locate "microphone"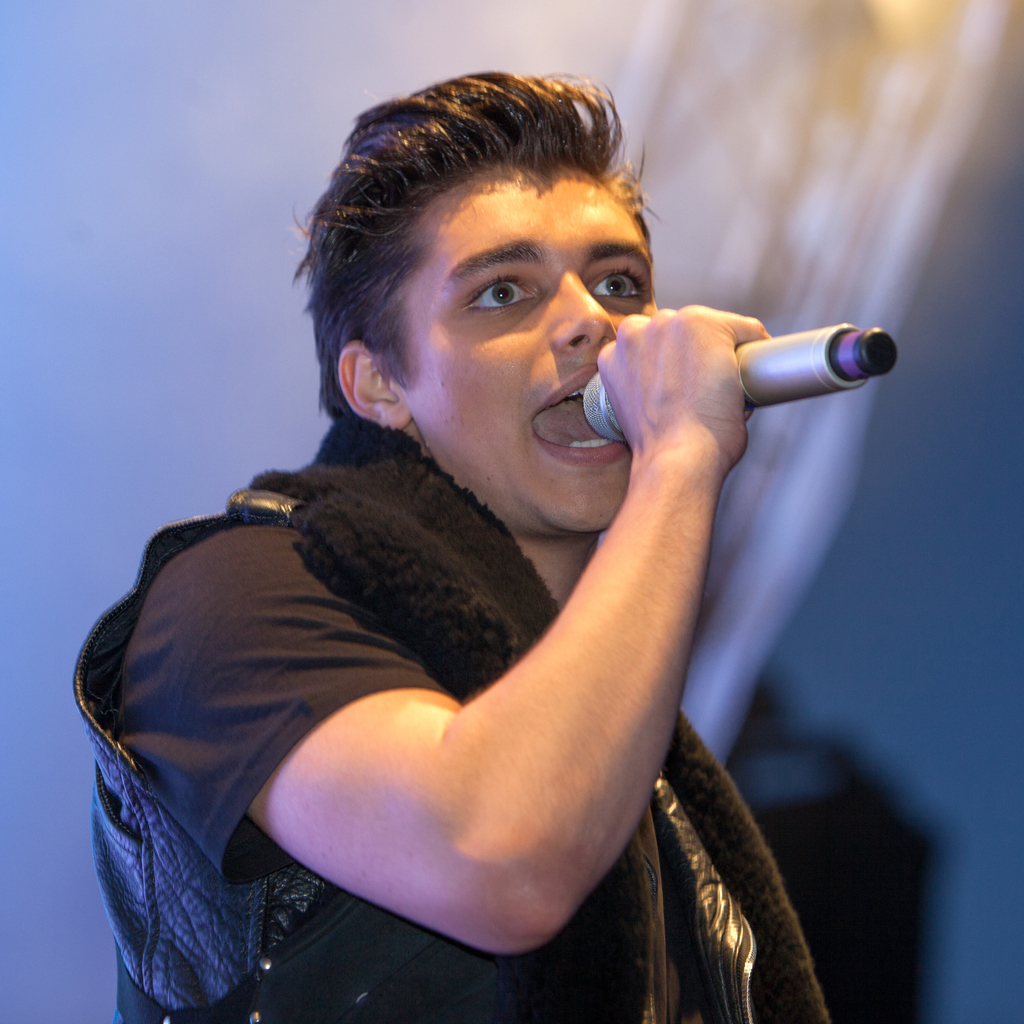
detection(584, 318, 899, 447)
